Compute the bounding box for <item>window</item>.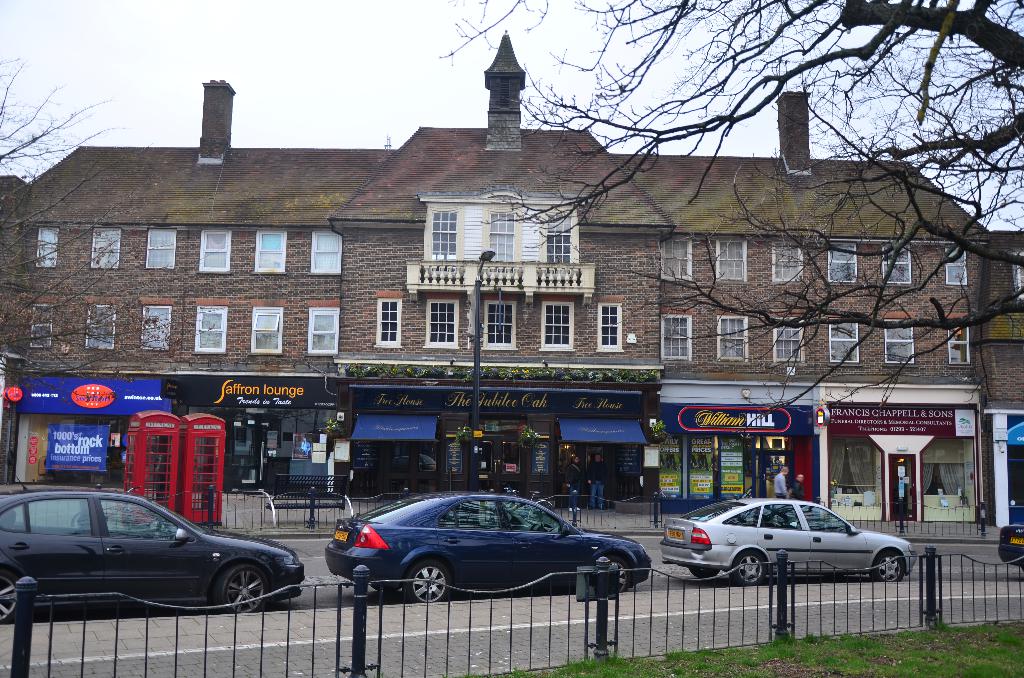
BBox(248, 292, 283, 357).
